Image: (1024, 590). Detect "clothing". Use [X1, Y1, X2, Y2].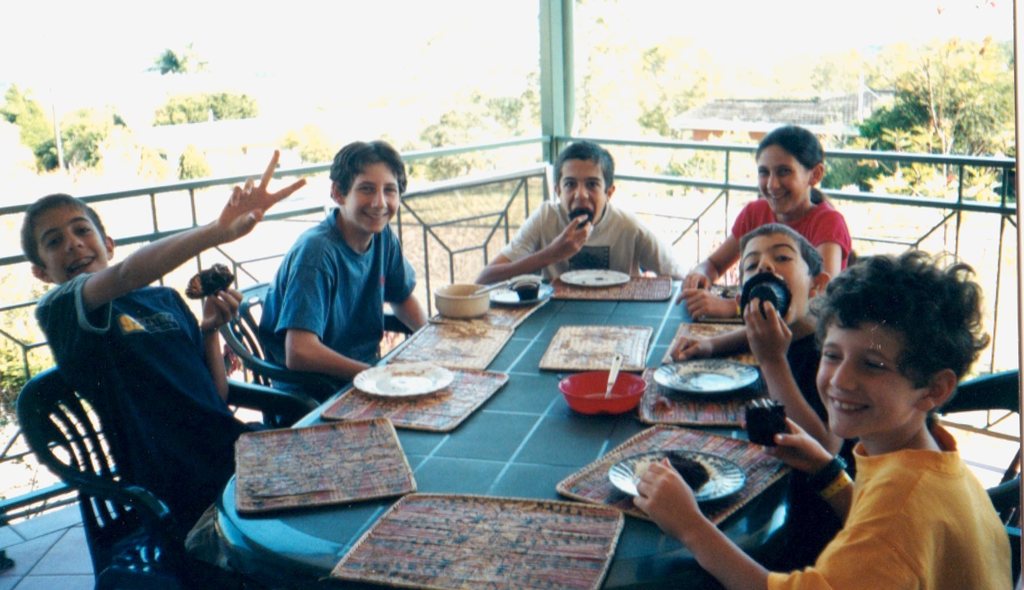
[499, 195, 685, 279].
